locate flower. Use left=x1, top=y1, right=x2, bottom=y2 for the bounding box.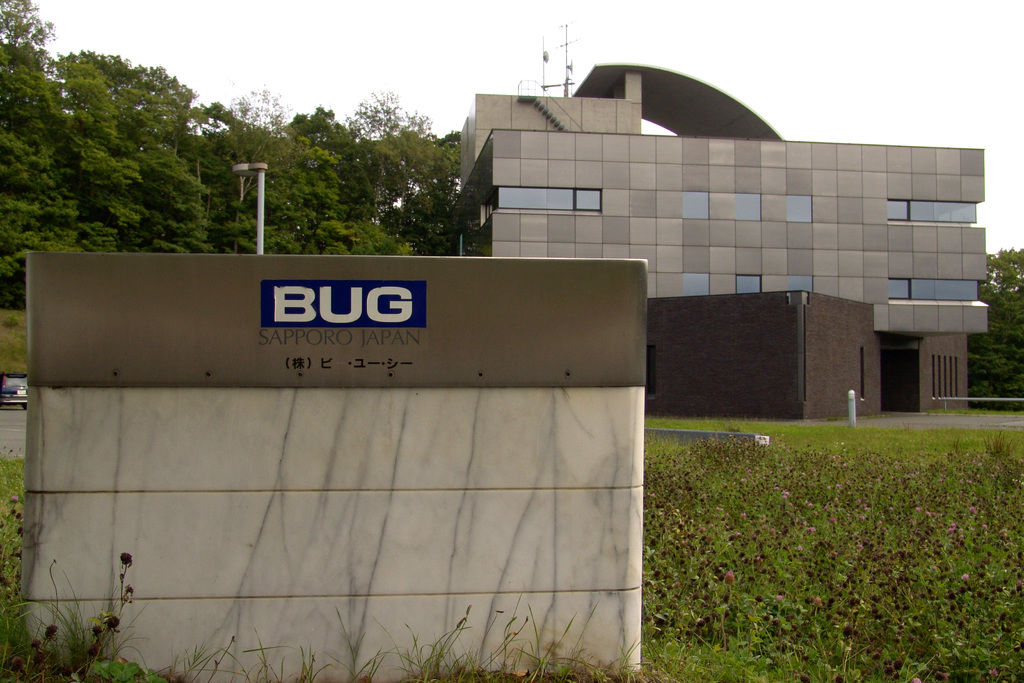
left=42, top=624, right=56, bottom=638.
